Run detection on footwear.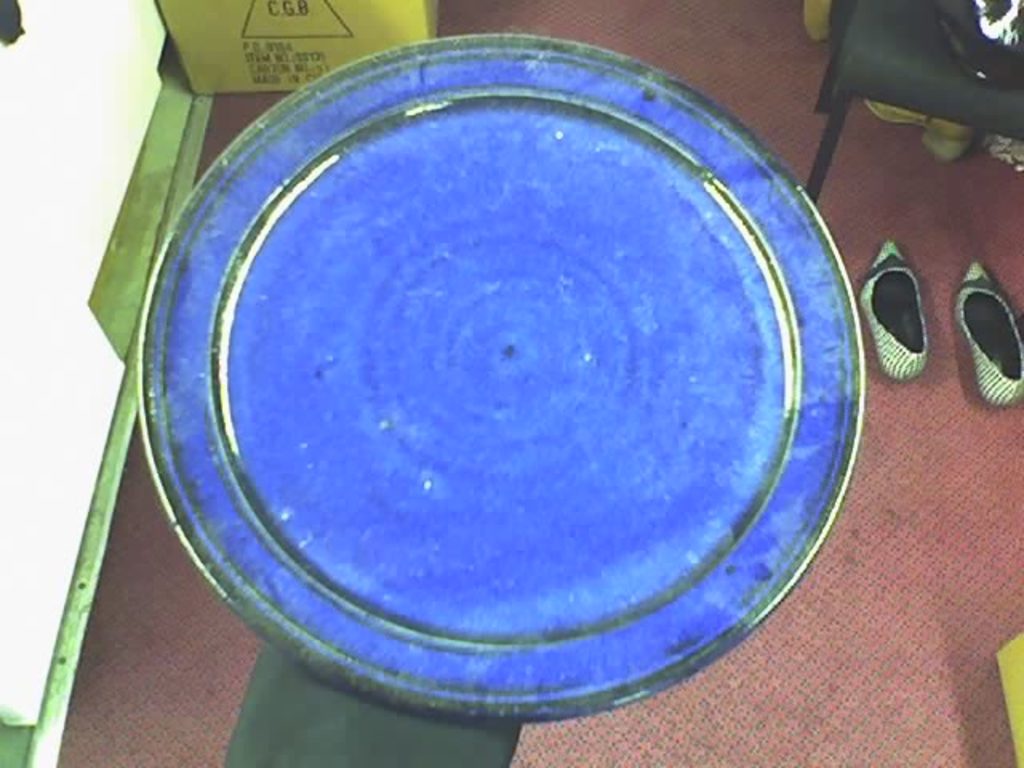
Result: select_region(861, 94, 981, 158).
